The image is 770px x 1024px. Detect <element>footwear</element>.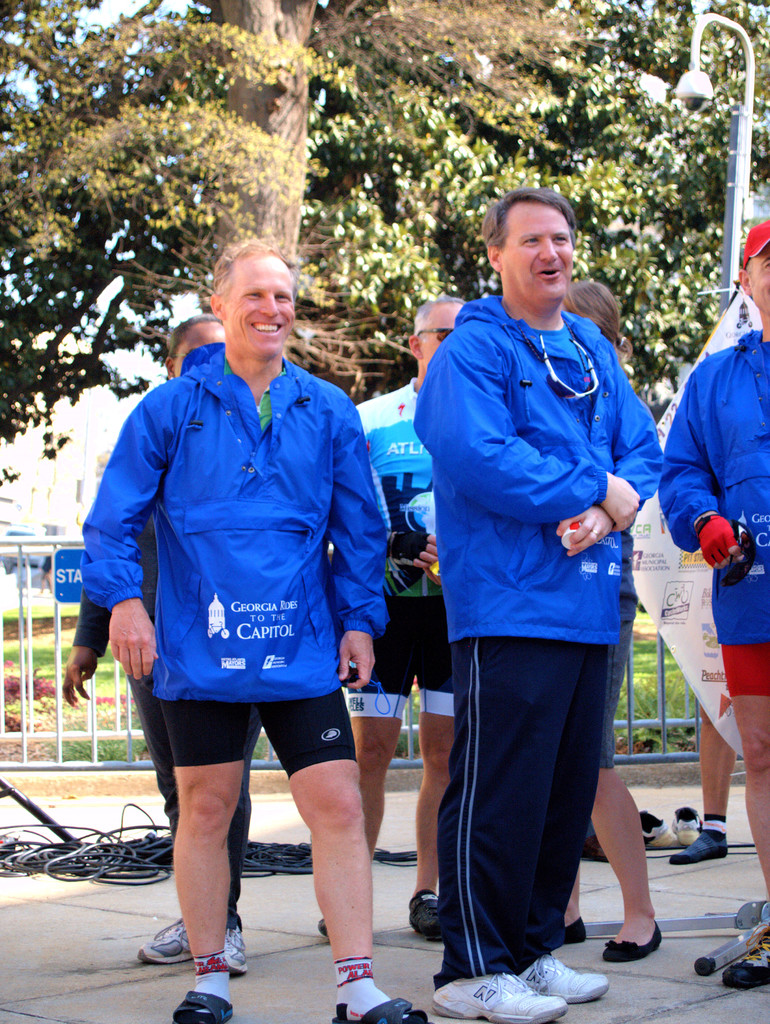
Detection: select_region(430, 975, 572, 1023).
